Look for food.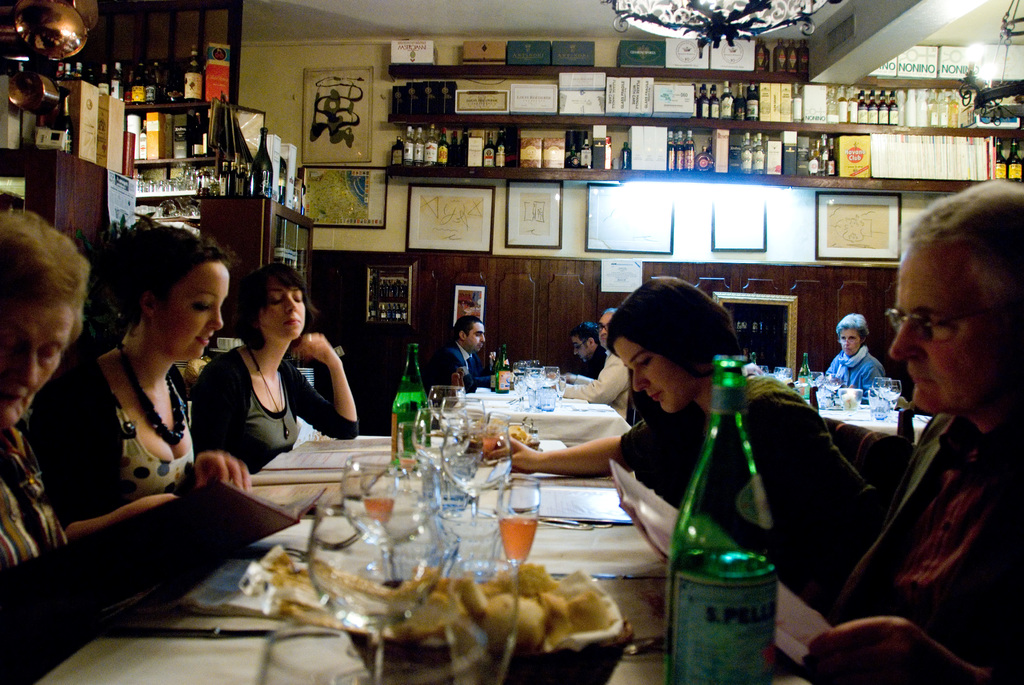
Found: 381:562:481:647.
